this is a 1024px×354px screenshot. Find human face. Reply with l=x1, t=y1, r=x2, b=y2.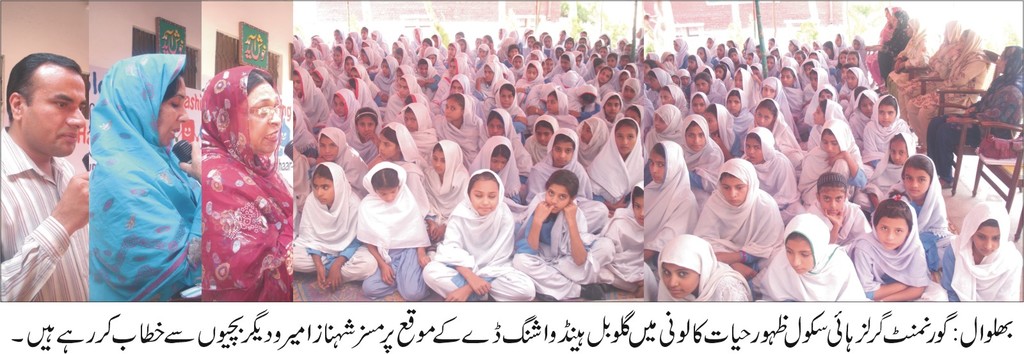
l=761, t=86, r=774, b=97.
